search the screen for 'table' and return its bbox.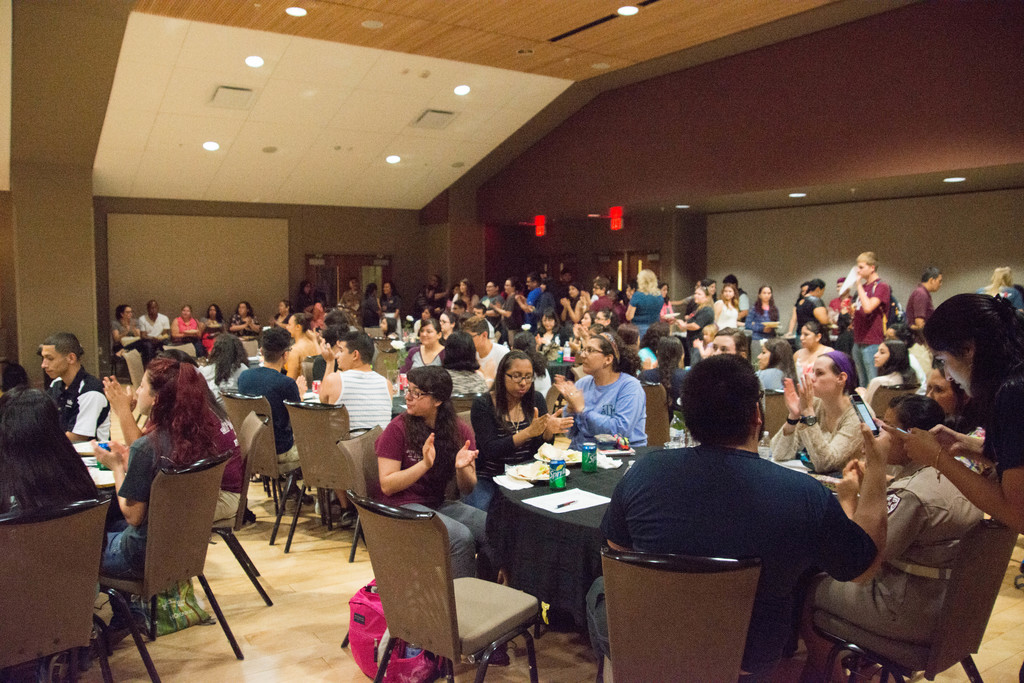
Found: [left=392, top=390, right=409, bottom=417].
